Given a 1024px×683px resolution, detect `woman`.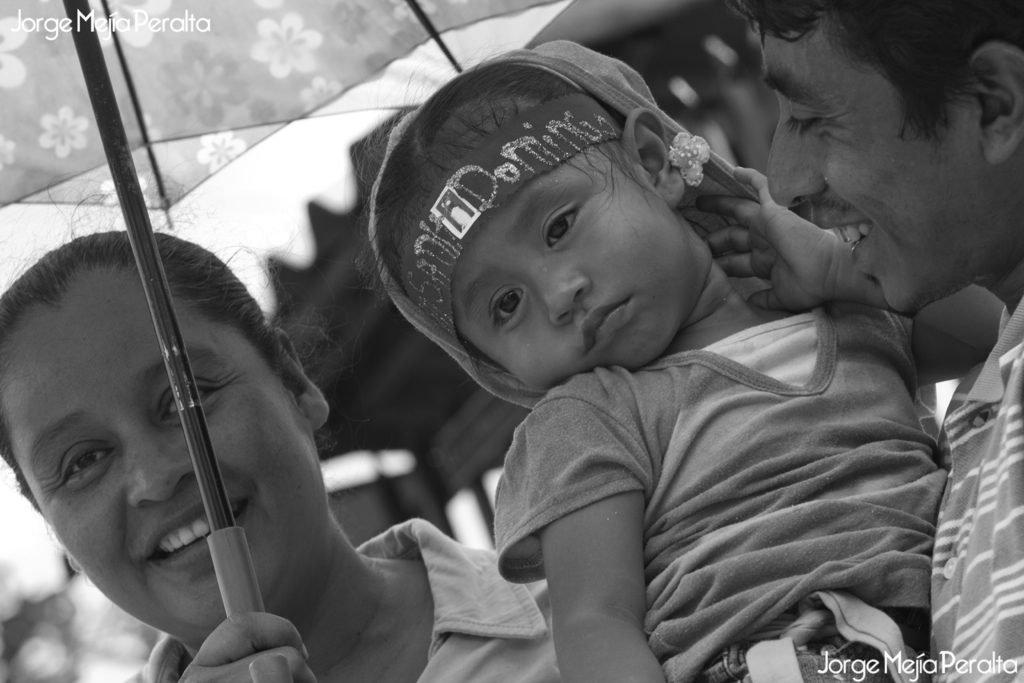
bbox=(0, 172, 564, 682).
